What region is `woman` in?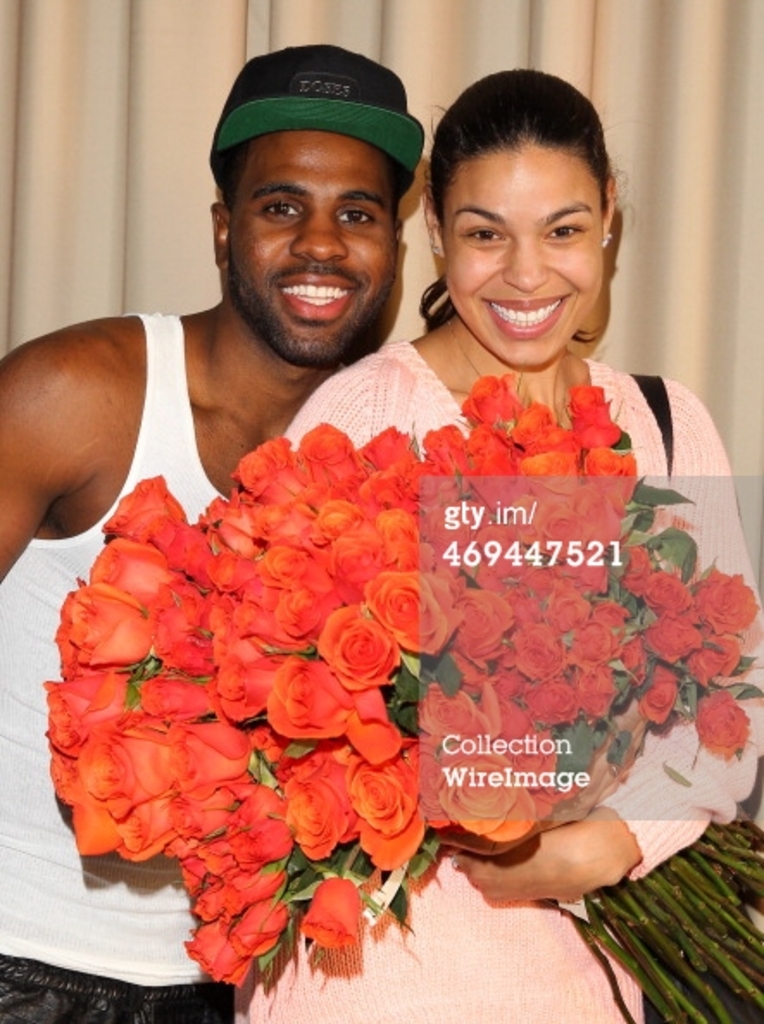
l=238, t=67, r=762, b=1022.
